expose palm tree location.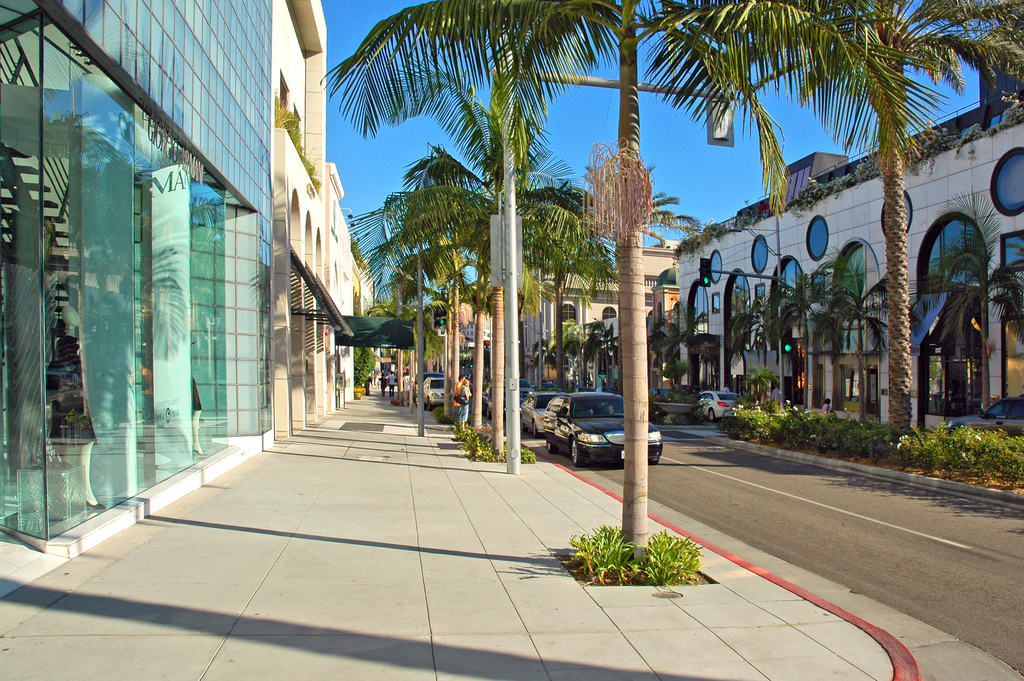
Exposed at (x1=338, y1=75, x2=629, y2=452).
